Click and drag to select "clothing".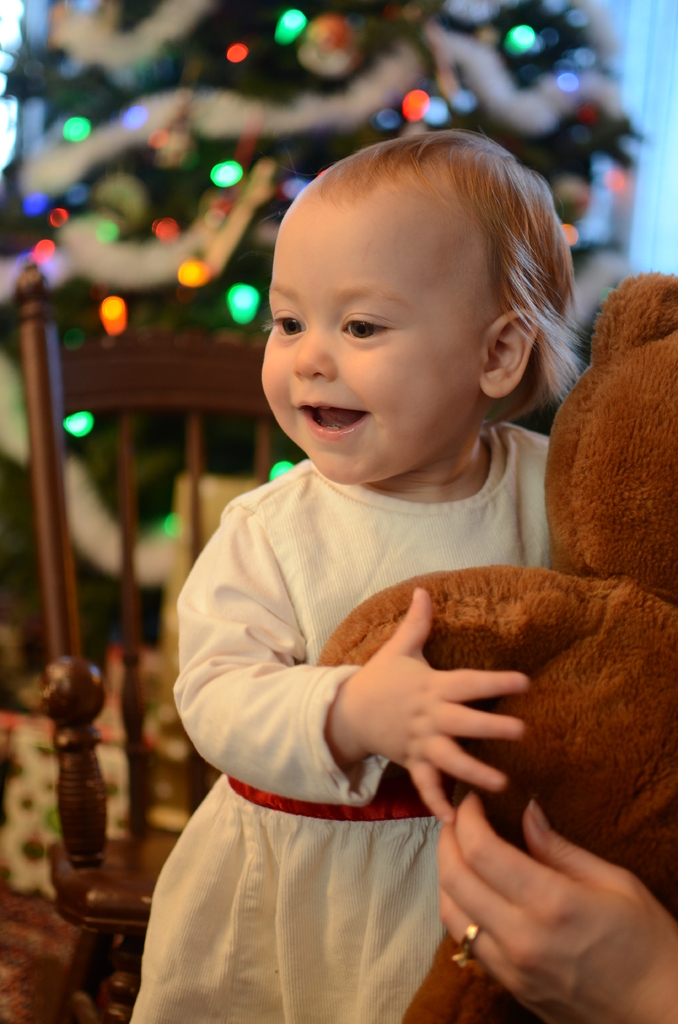
Selection: box=[137, 547, 526, 990].
